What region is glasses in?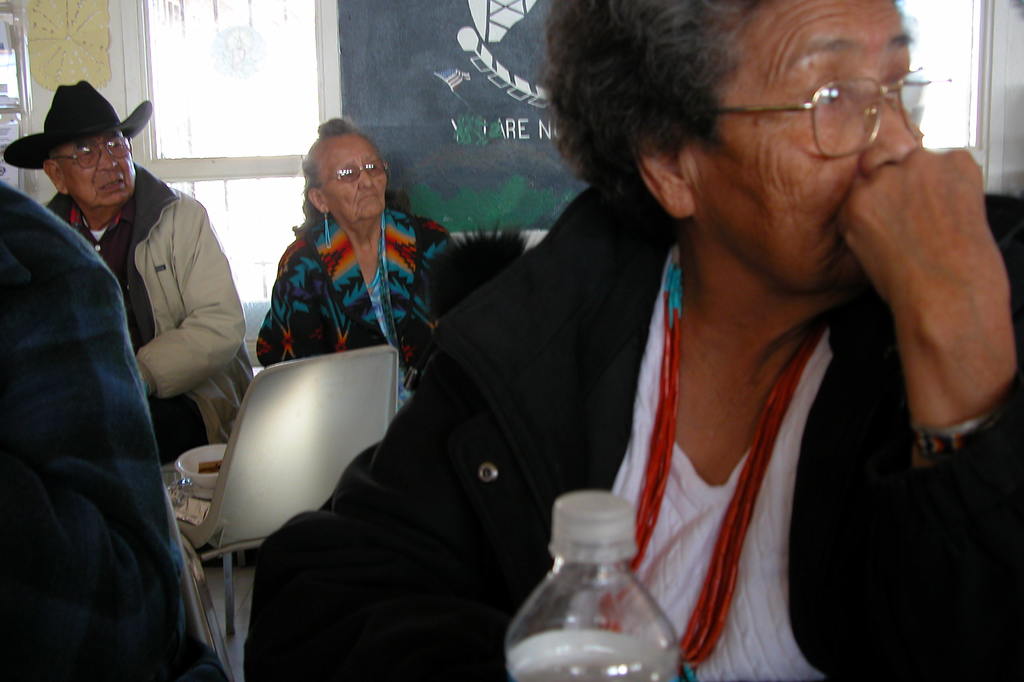
[left=720, top=53, right=965, bottom=138].
